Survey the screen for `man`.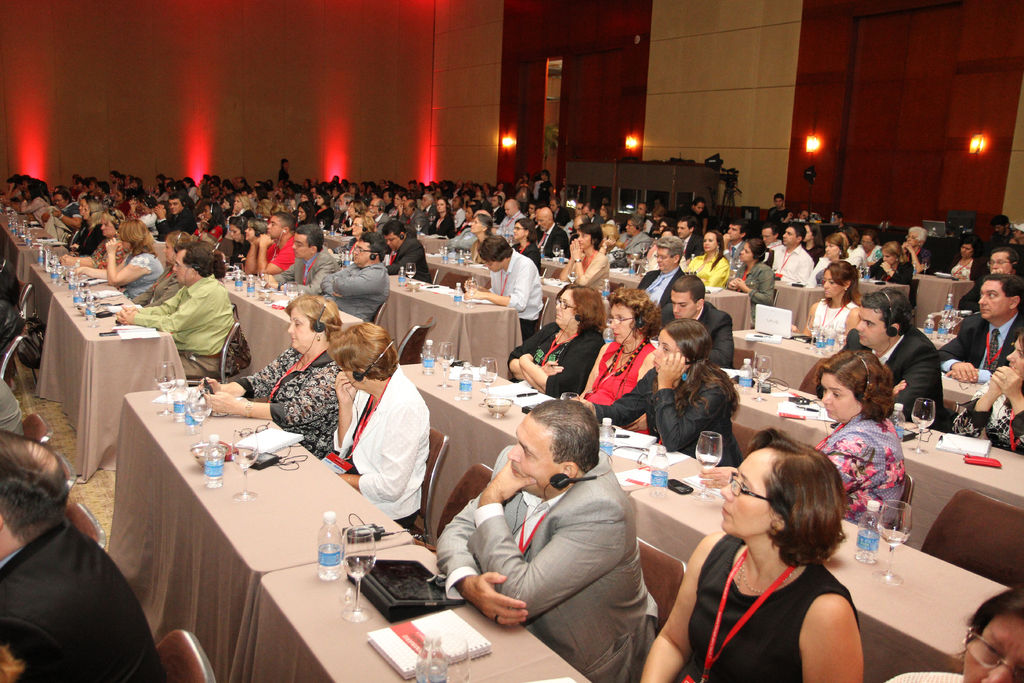
Survey found: (x1=631, y1=203, x2=655, y2=232).
